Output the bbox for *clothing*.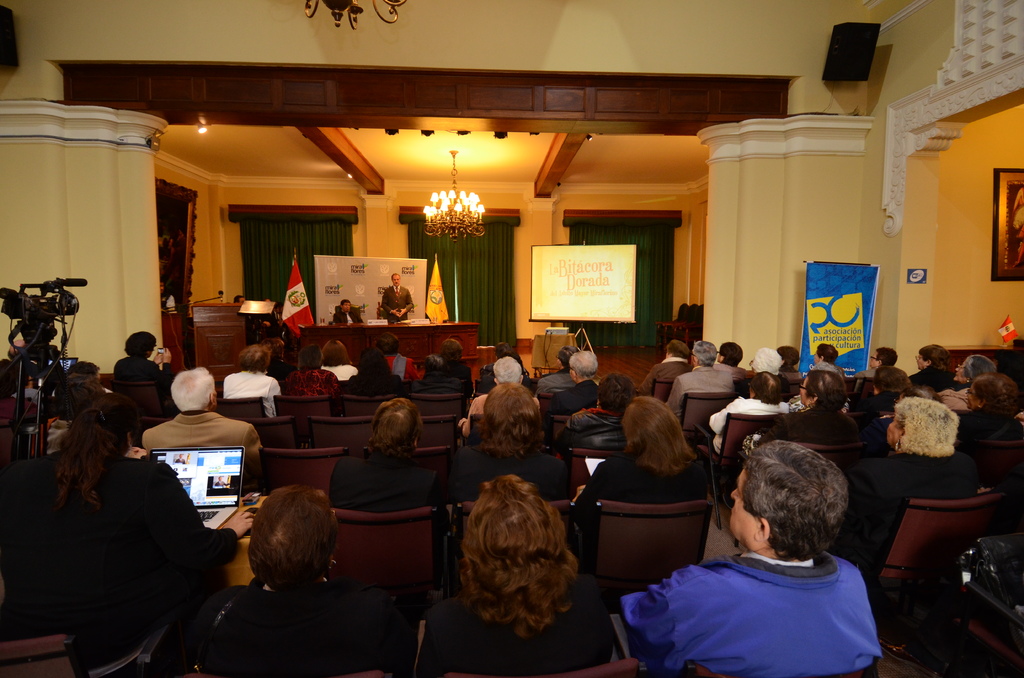
139, 402, 270, 458.
